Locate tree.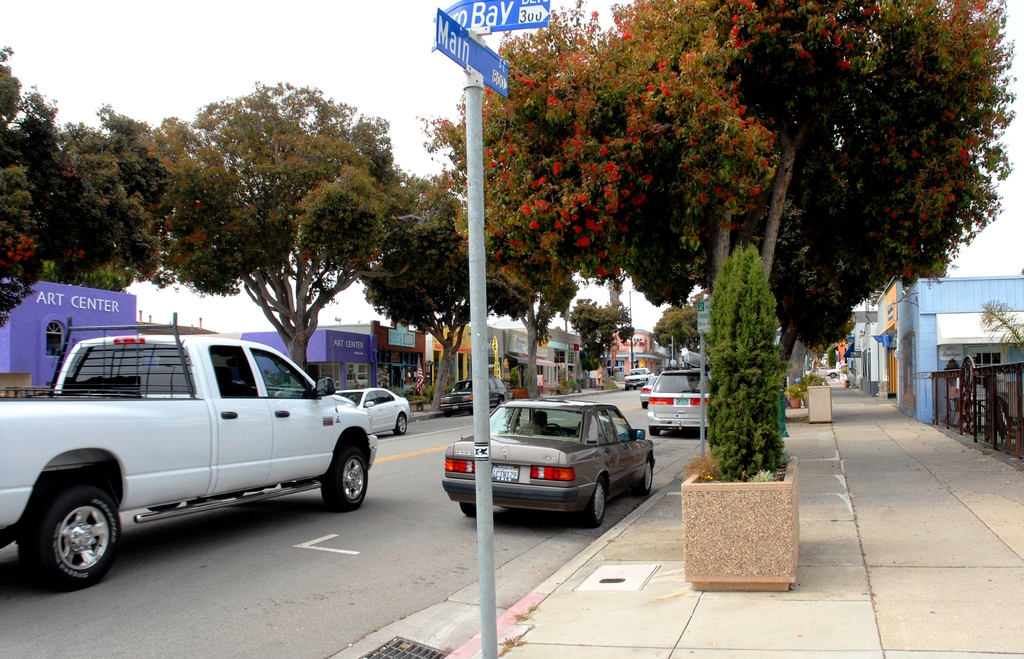
Bounding box: [x1=651, y1=293, x2=701, y2=358].
